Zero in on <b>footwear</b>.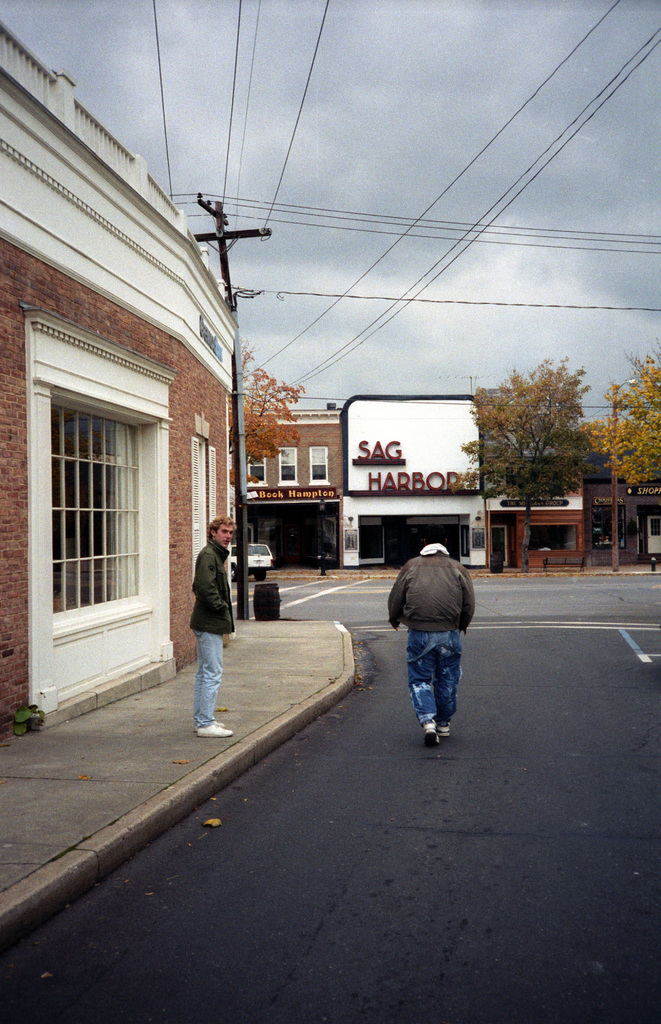
Zeroed in: BBox(414, 722, 437, 736).
